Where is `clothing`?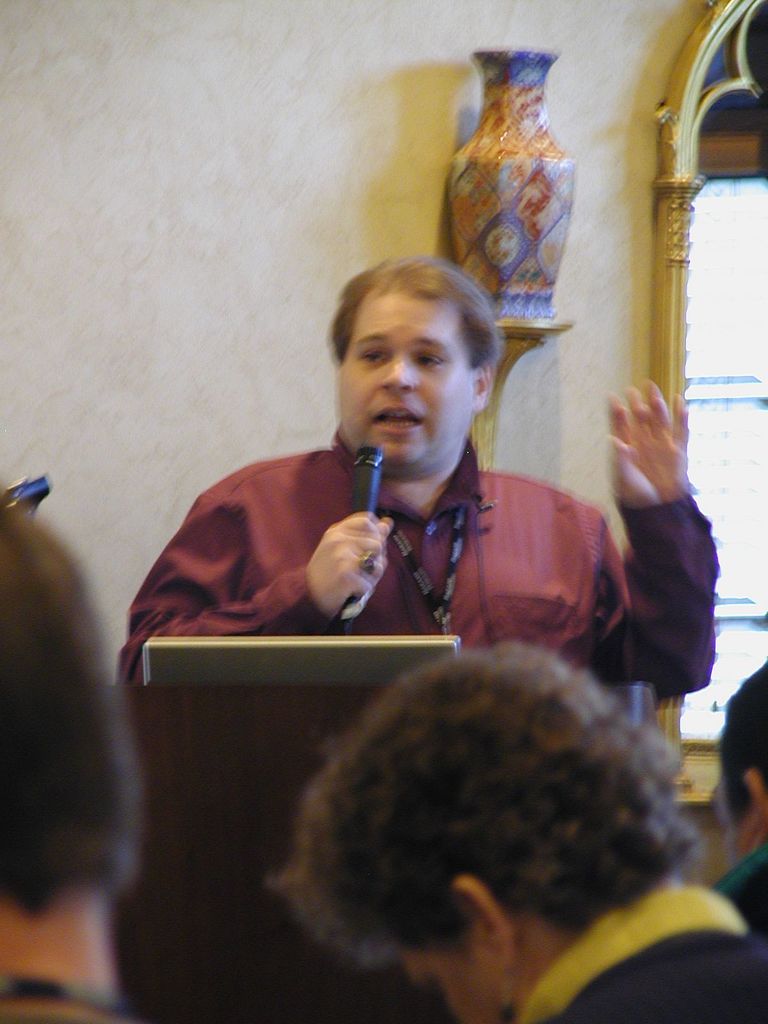
118/436/720/685.
